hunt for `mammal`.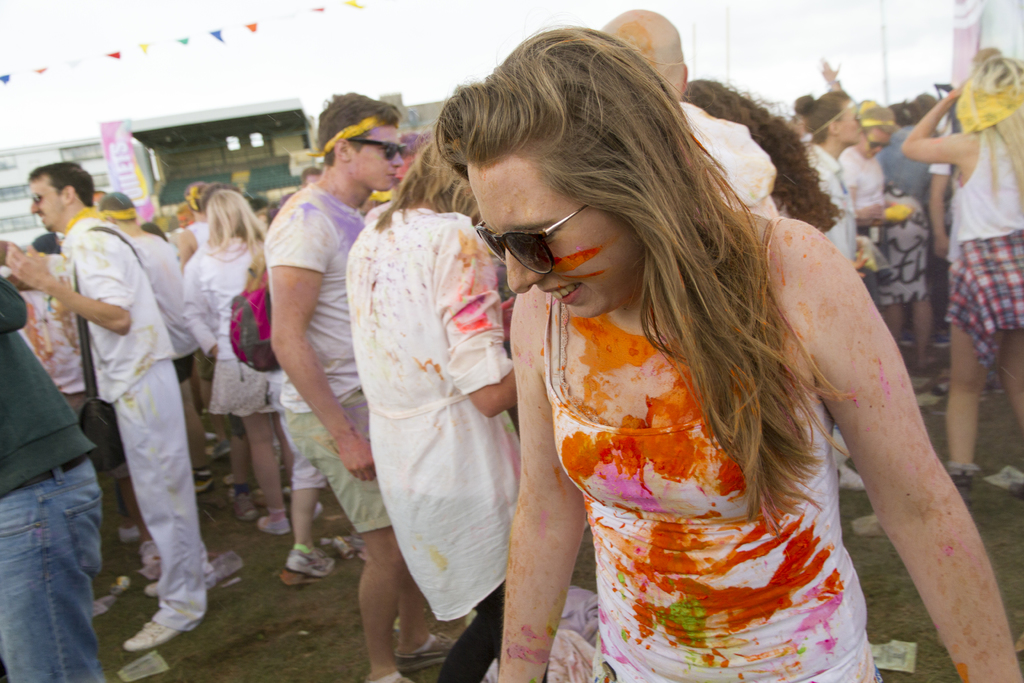
Hunted down at [x1=369, y1=129, x2=427, y2=211].
